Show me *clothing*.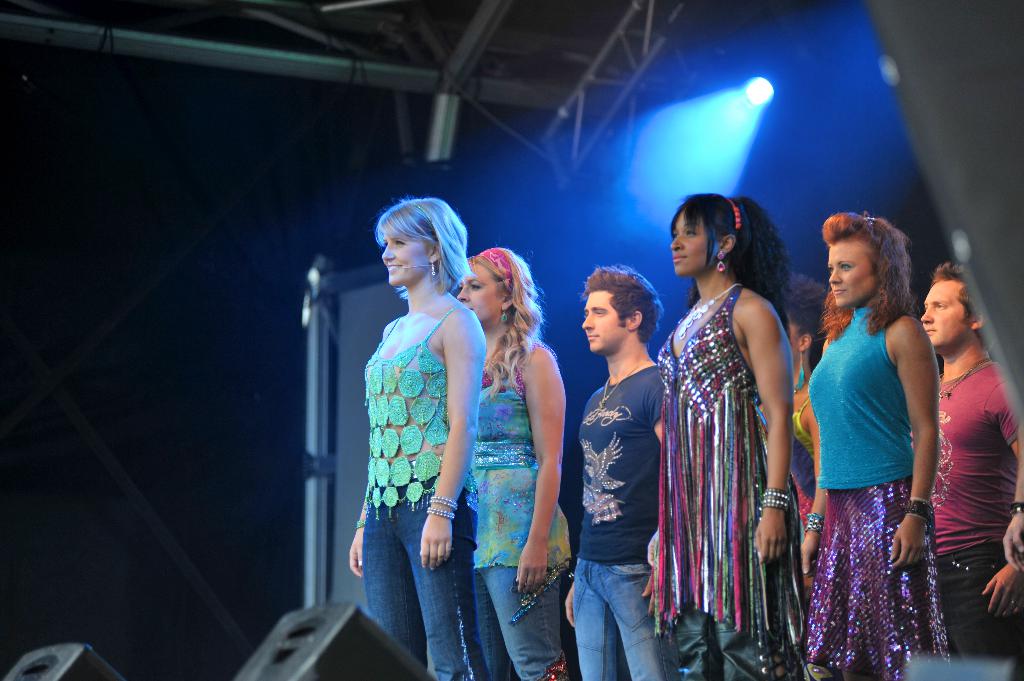
*clothing* is here: region(942, 543, 1023, 667).
